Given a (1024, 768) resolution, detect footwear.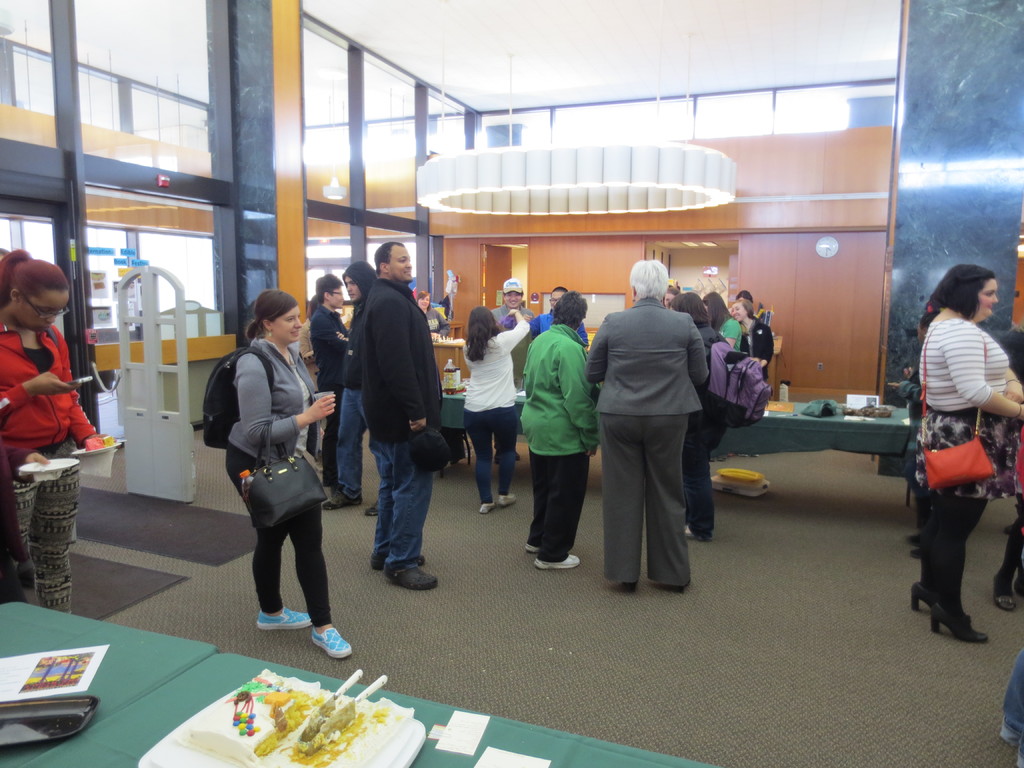
pyautogui.locateOnScreen(308, 616, 351, 655).
